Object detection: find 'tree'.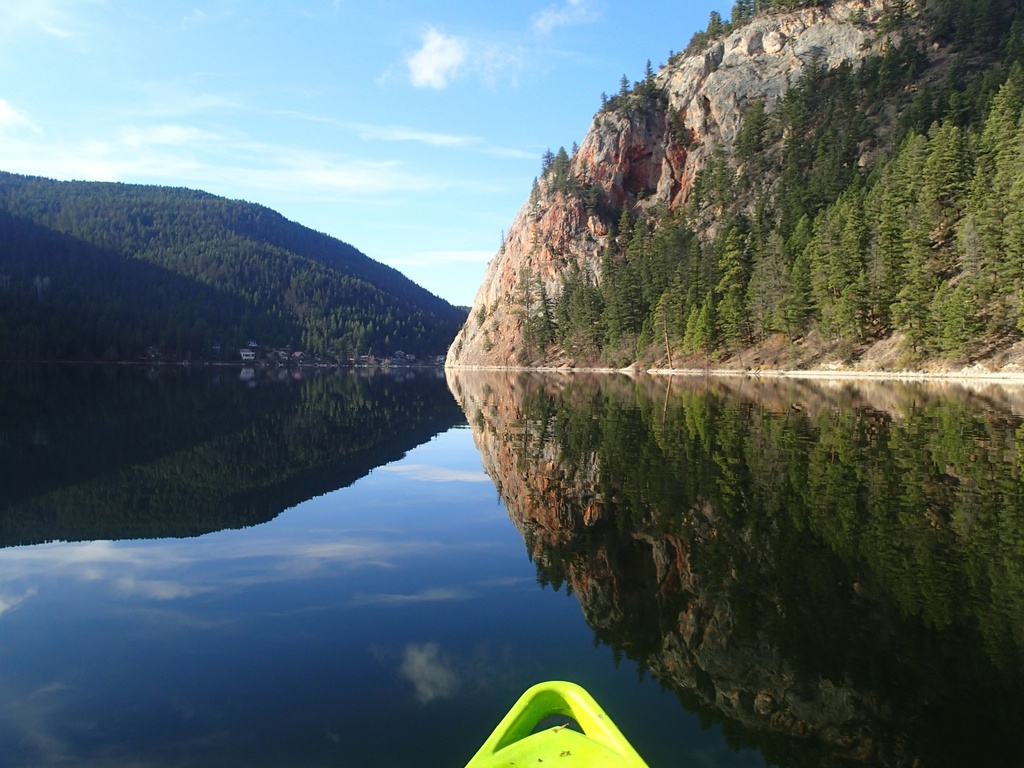
bbox(557, 139, 575, 202).
